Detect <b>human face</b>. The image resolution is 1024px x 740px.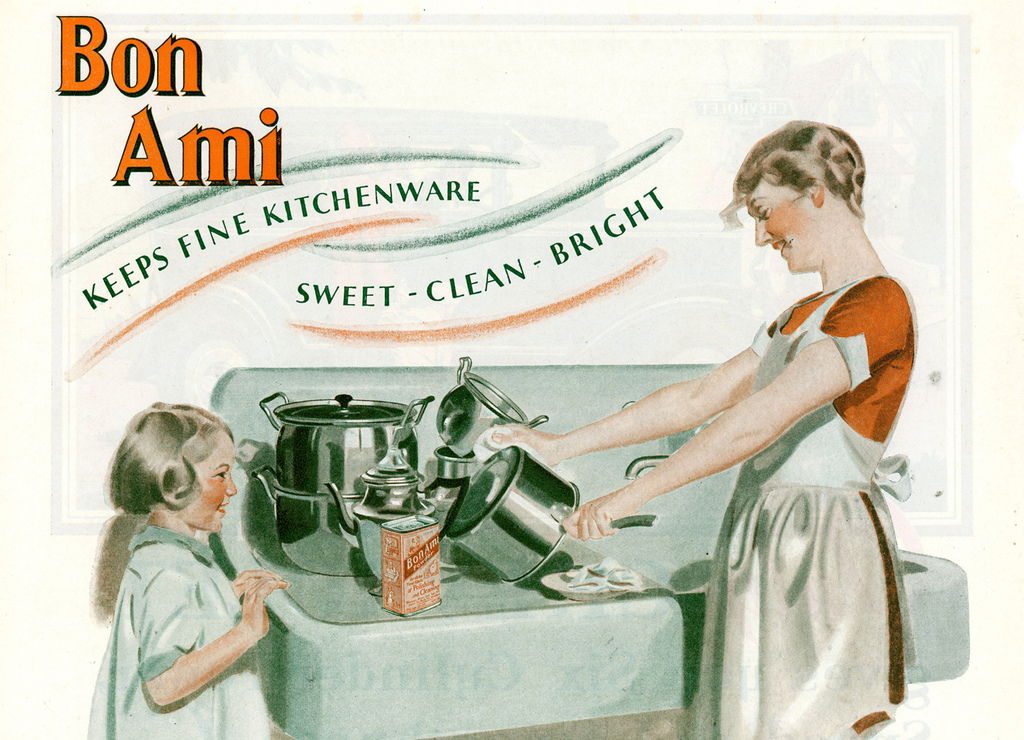
[x1=751, y1=184, x2=816, y2=271].
